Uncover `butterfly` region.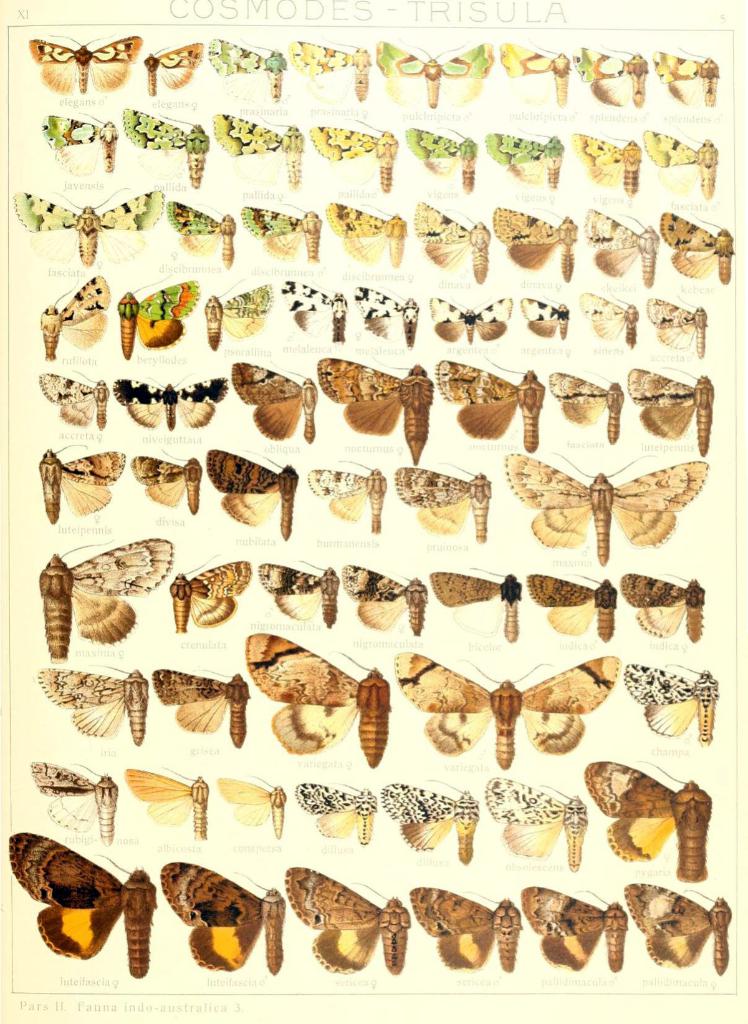
Uncovered: bbox=(234, 631, 395, 769).
